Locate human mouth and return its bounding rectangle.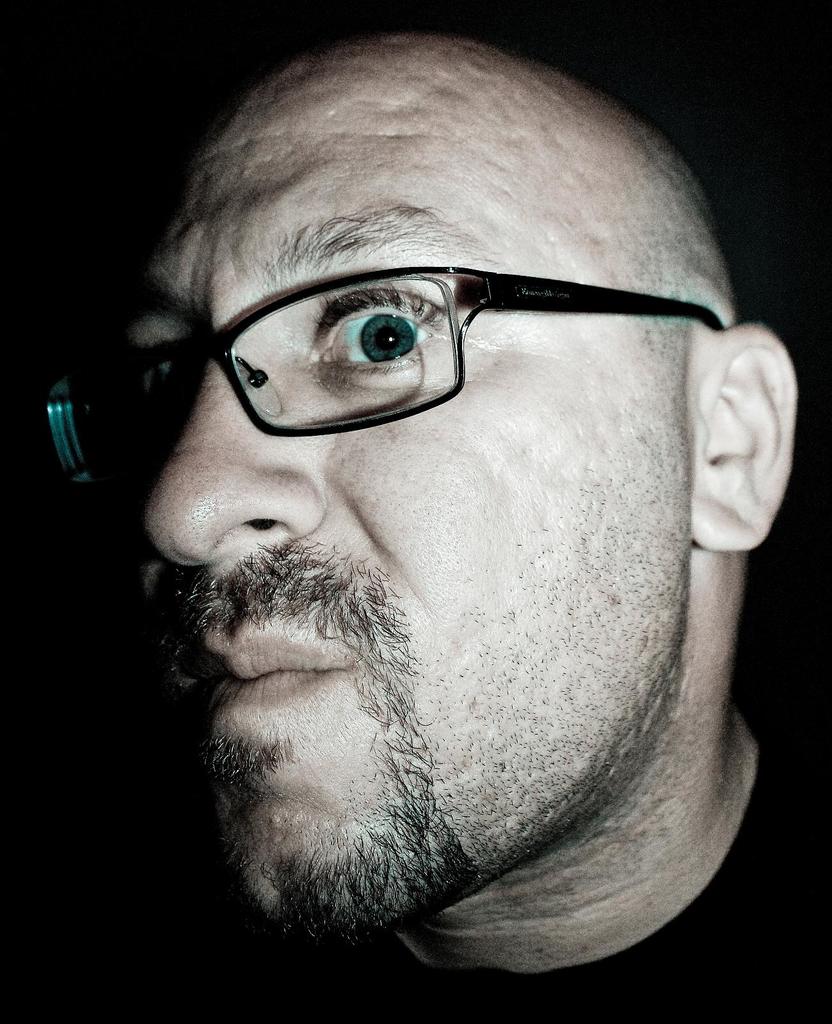
locate(177, 618, 338, 710).
